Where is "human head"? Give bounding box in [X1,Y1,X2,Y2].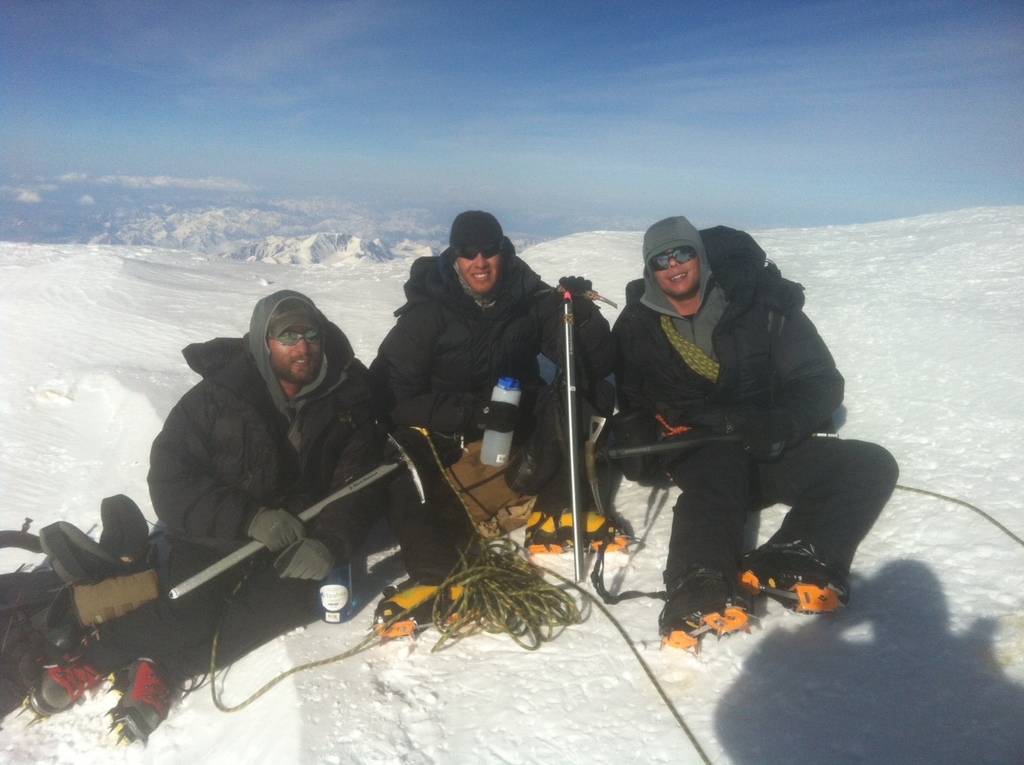
[448,208,504,293].
